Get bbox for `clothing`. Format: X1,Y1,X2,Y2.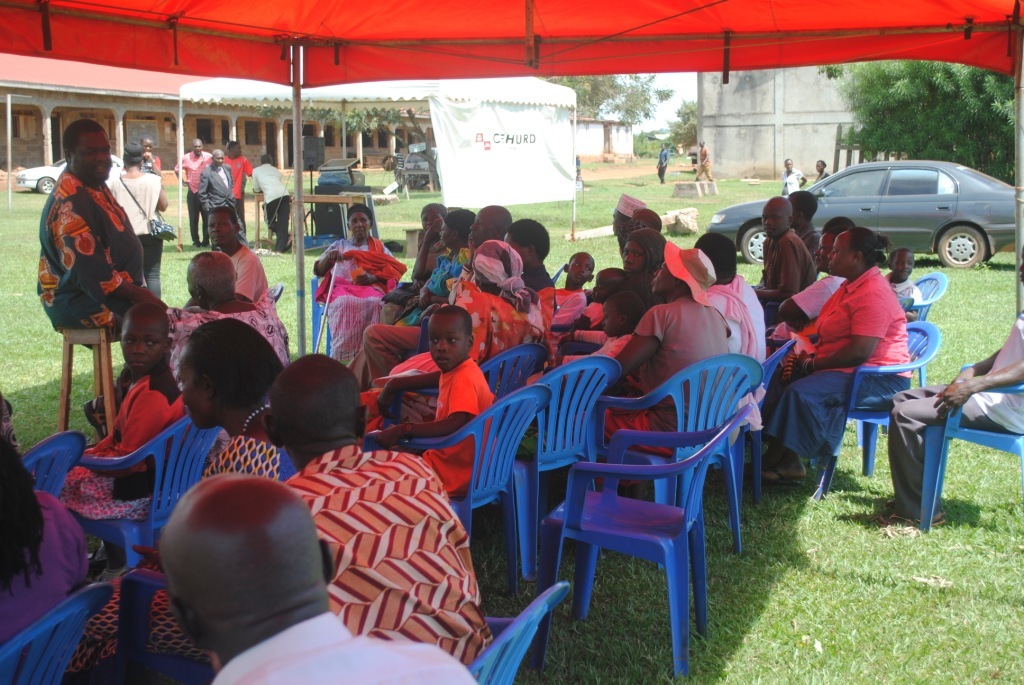
61,429,299,684.
